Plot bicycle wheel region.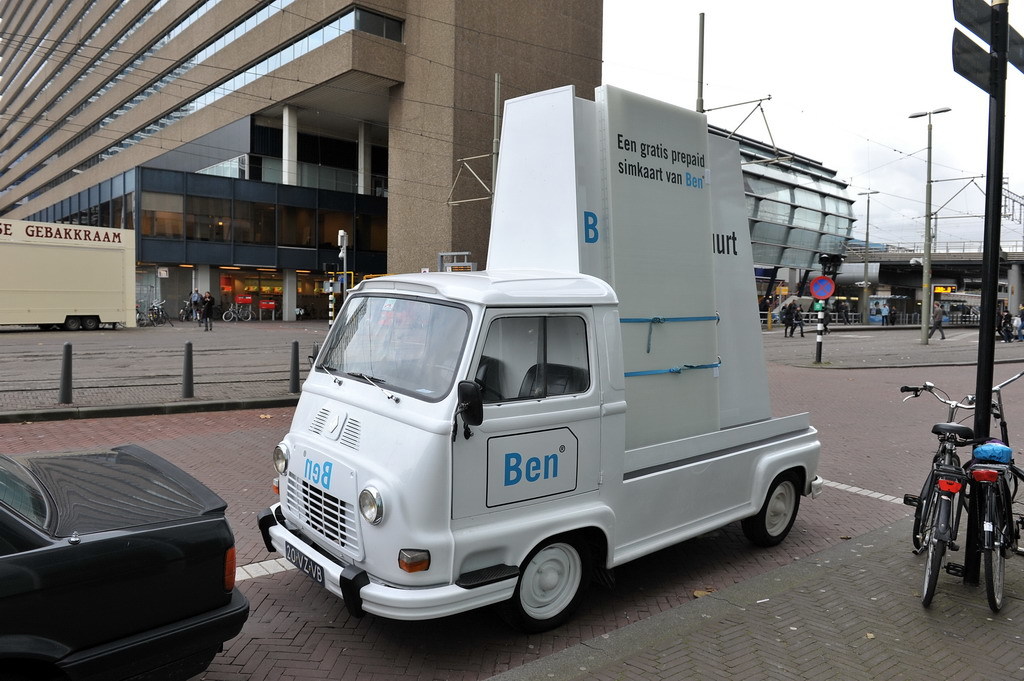
Plotted at (x1=916, y1=500, x2=949, y2=607).
